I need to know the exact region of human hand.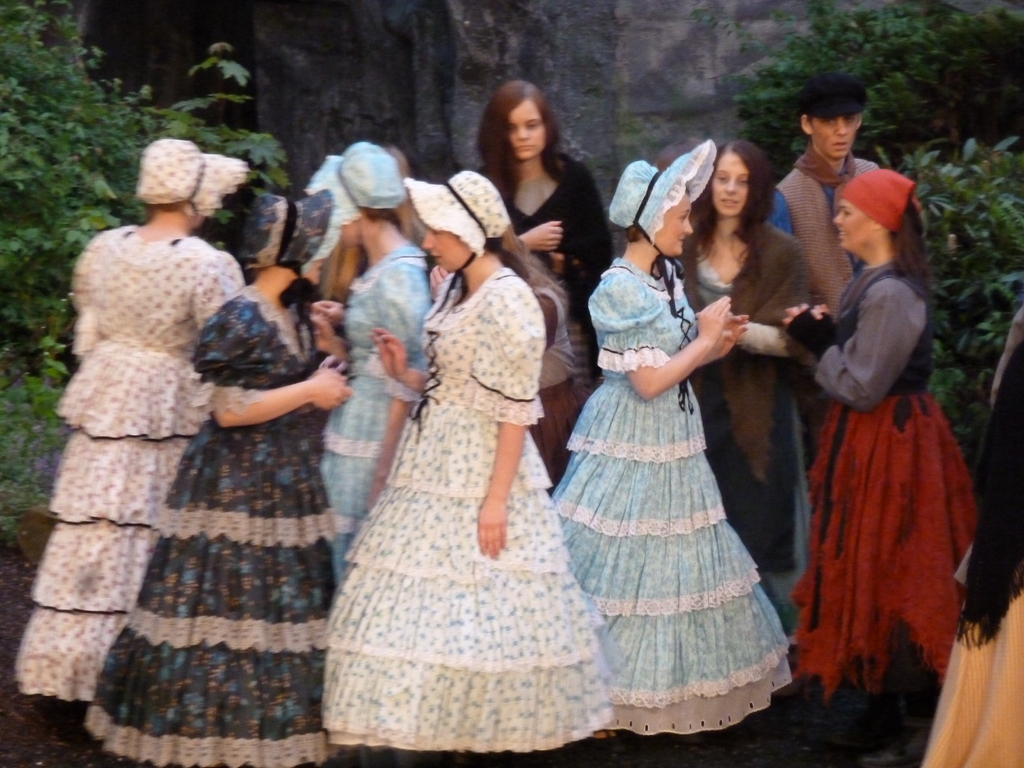
Region: <box>308,367,353,414</box>.
